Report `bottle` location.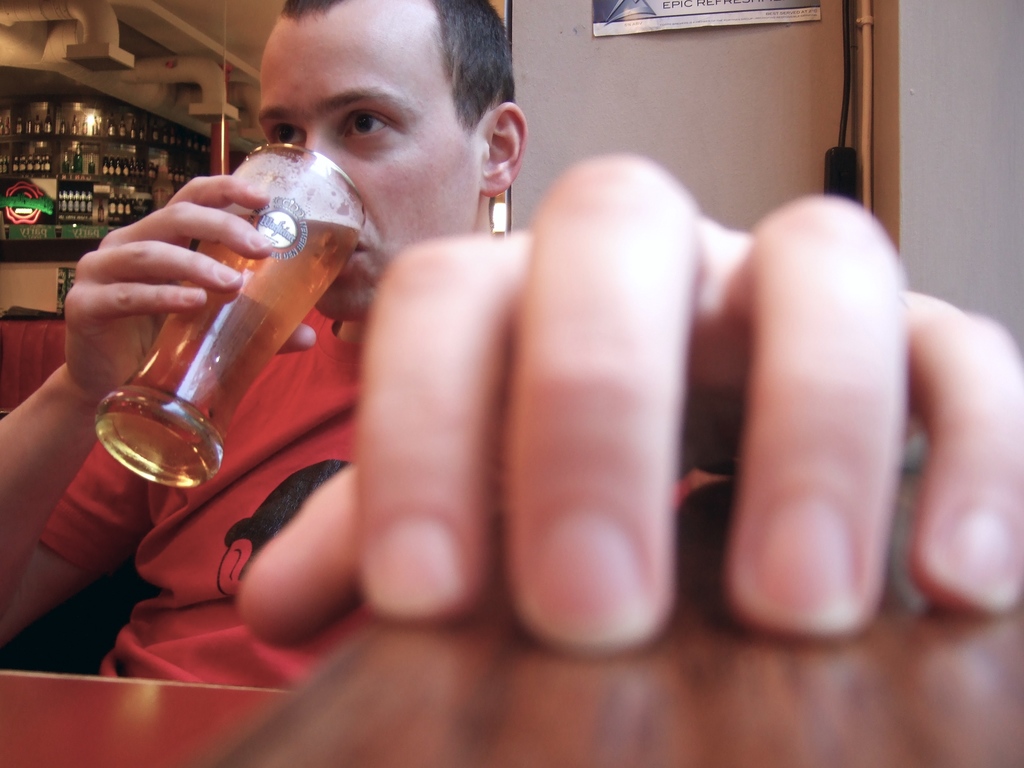
Report: <box>33,114,44,134</box>.
